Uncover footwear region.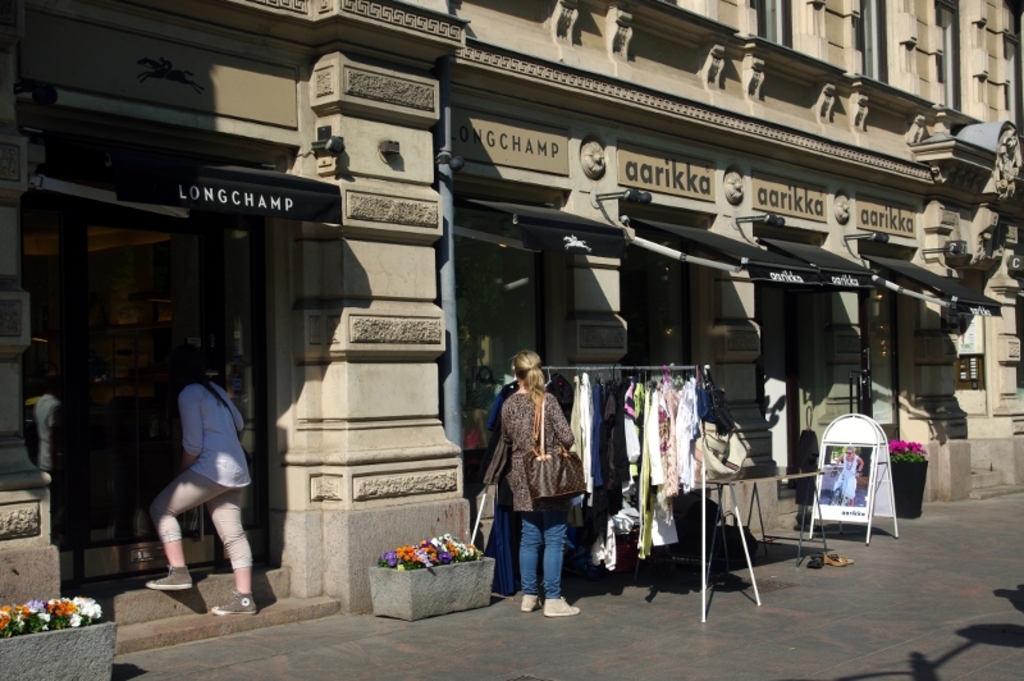
Uncovered: l=145, t=563, r=195, b=588.
